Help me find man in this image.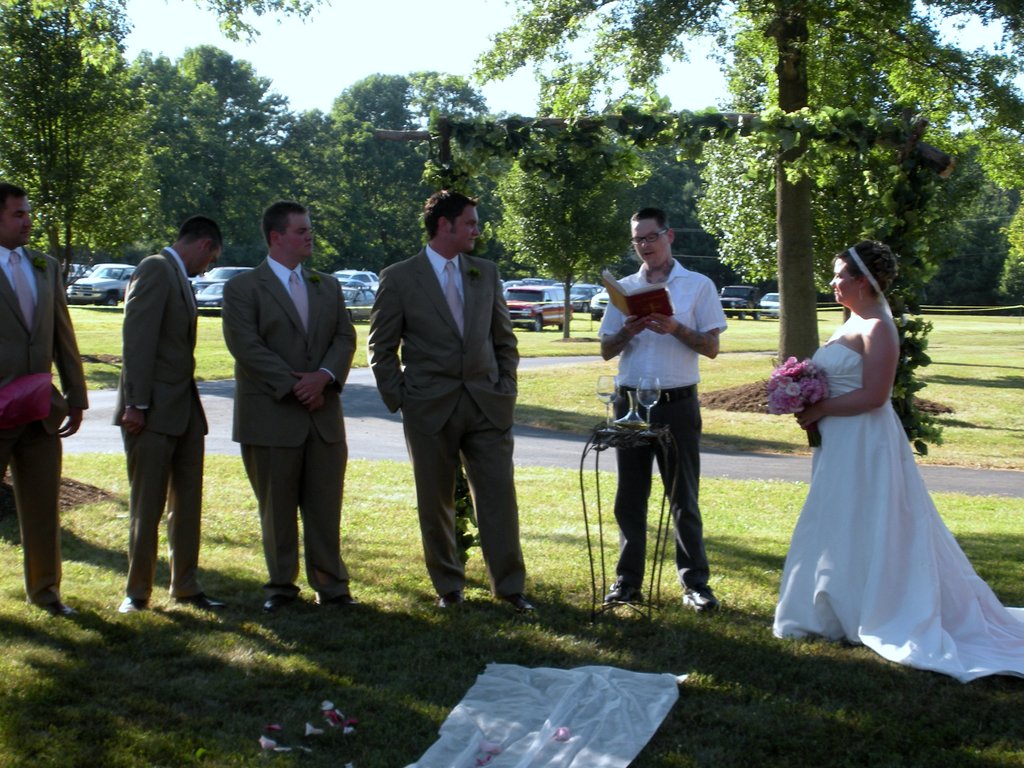
Found it: 111,214,227,611.
